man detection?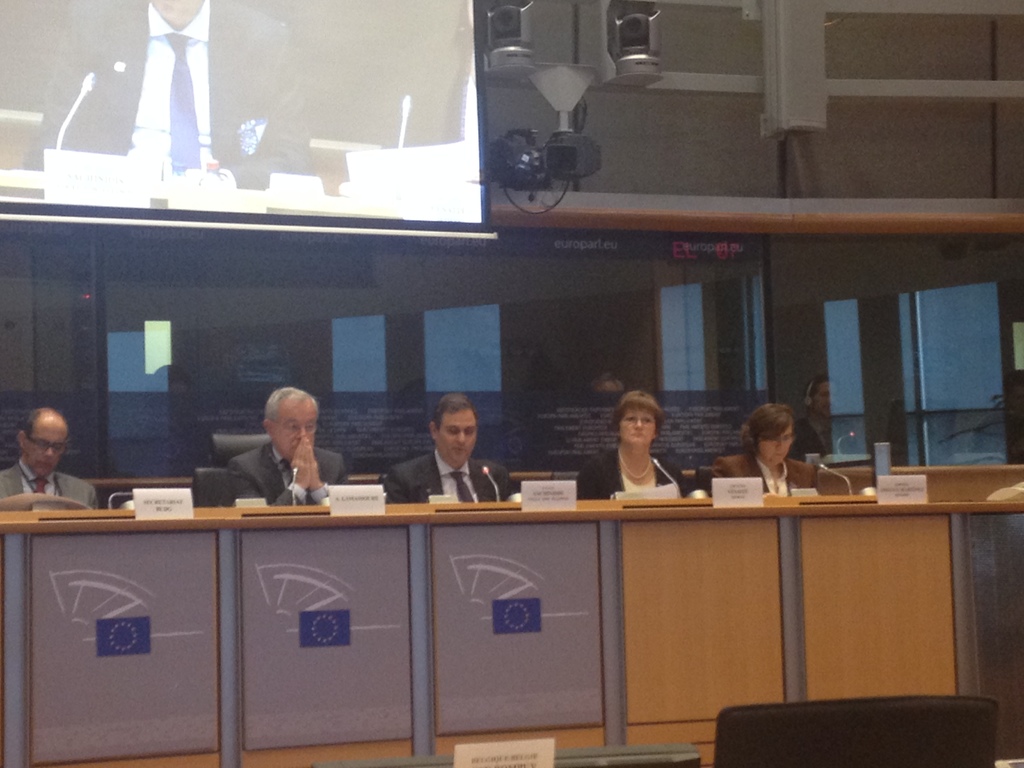
Rect(795, 375, 860, 465)
